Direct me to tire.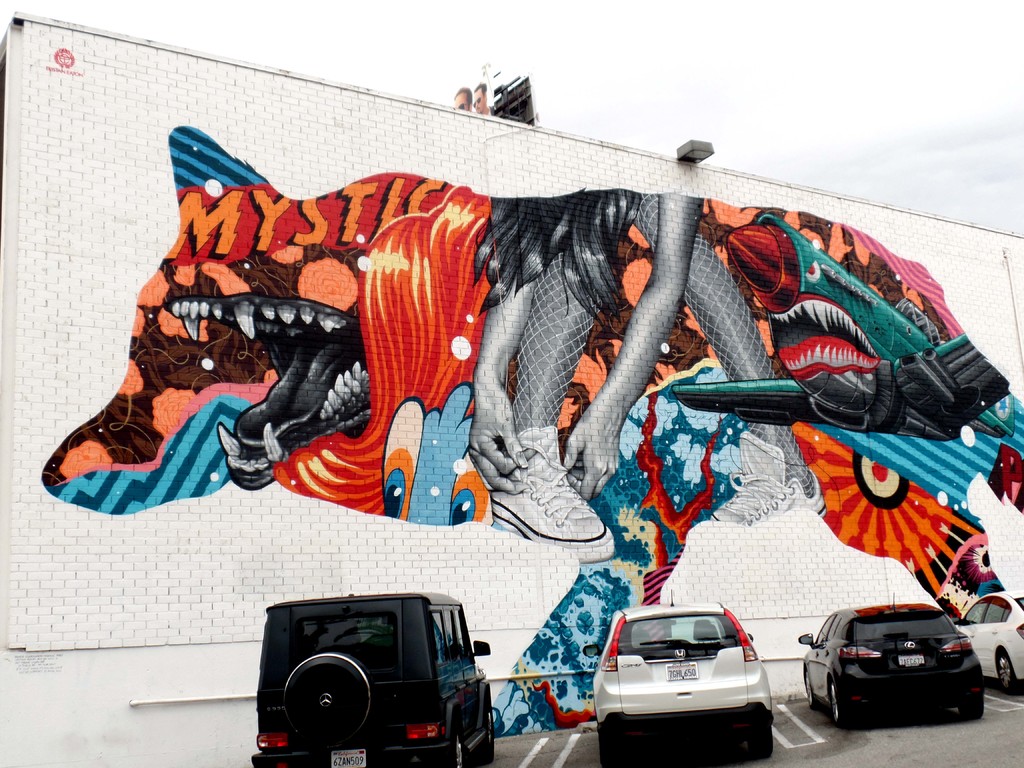
Direction: bbox=[850, 447, 915, 507].
